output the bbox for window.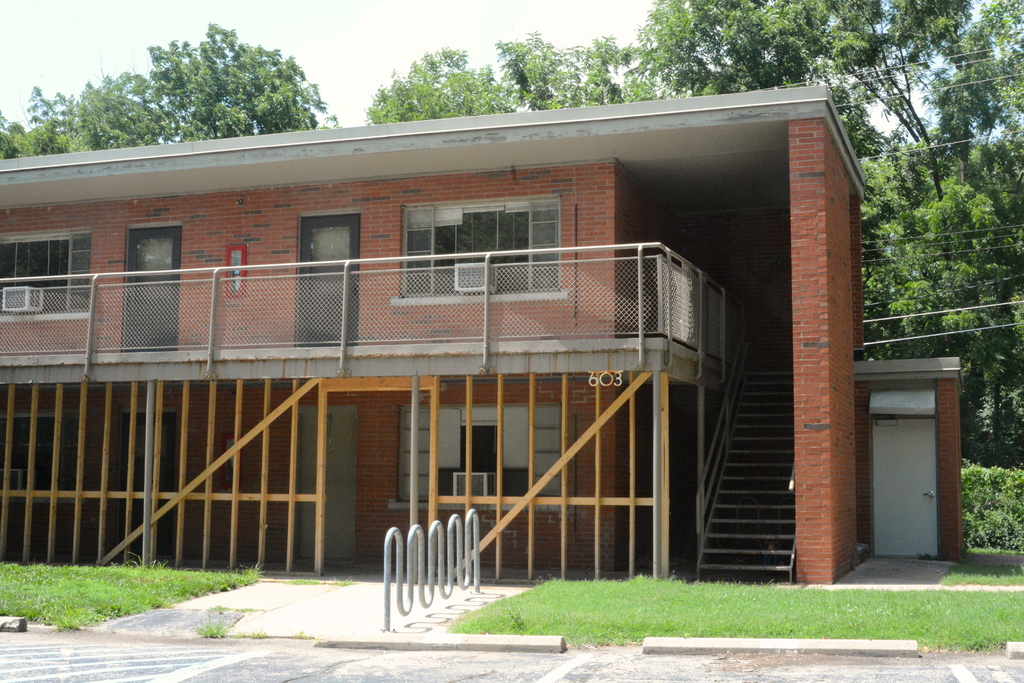
[left=392, top=404, right=564, bottom=513].
